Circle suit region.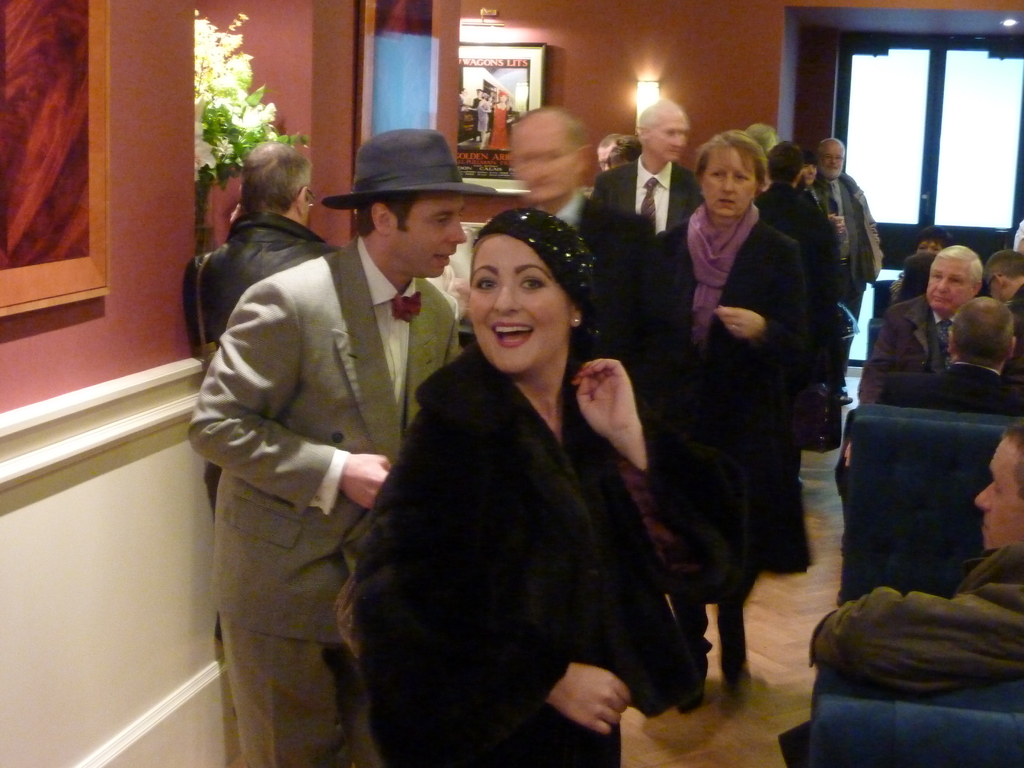
Region: <bbox>543, 191, 655, 372</bbox>.
